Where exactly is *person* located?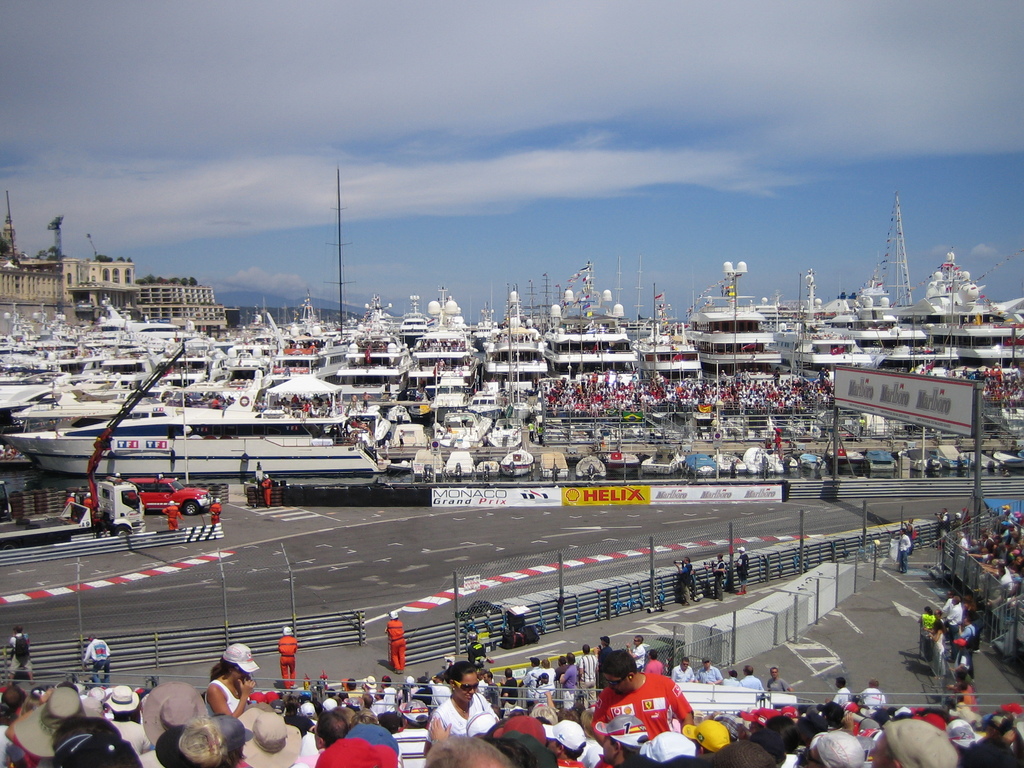
Its bounding box is BBox(903, 519, 915, 550).
